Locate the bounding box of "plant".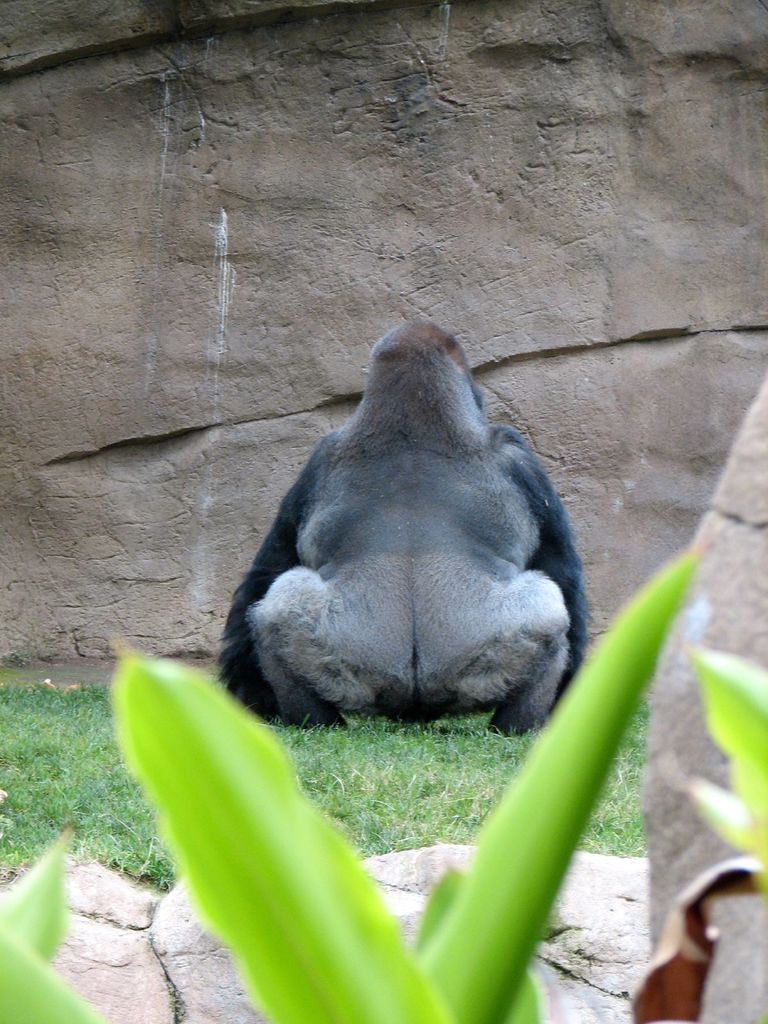
Bounding box: BBox(109, 525, 705, 1023).
